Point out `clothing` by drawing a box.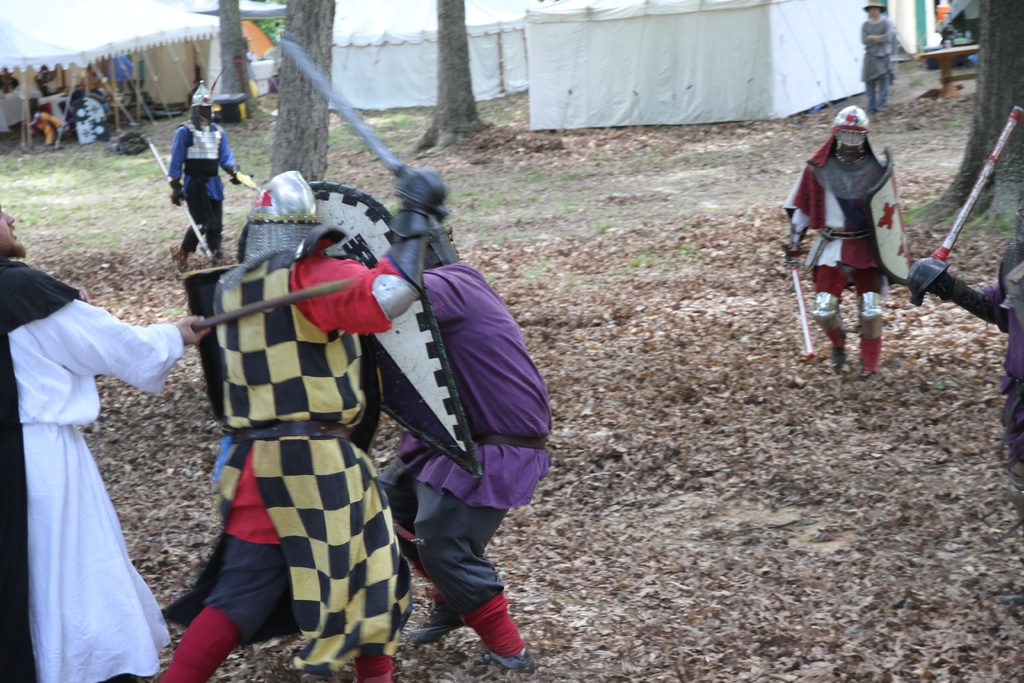
BBox(158, 211, 419, 682).
